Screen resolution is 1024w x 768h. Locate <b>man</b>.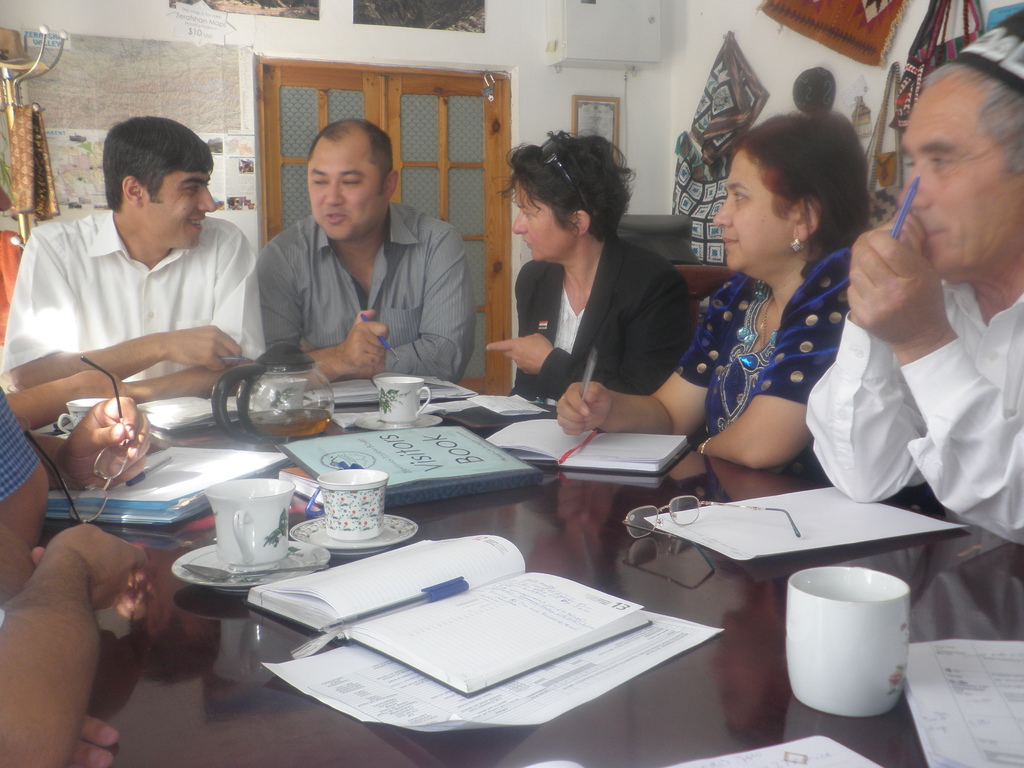
[256,118,476,379].
